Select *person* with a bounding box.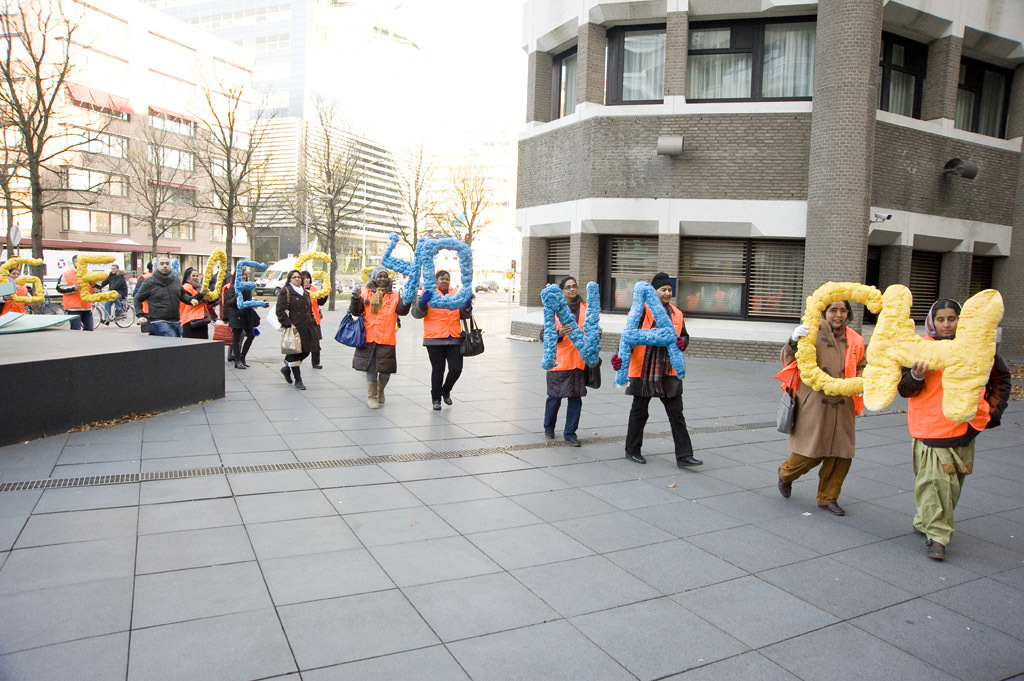
region(132, 257, 194, 332).
